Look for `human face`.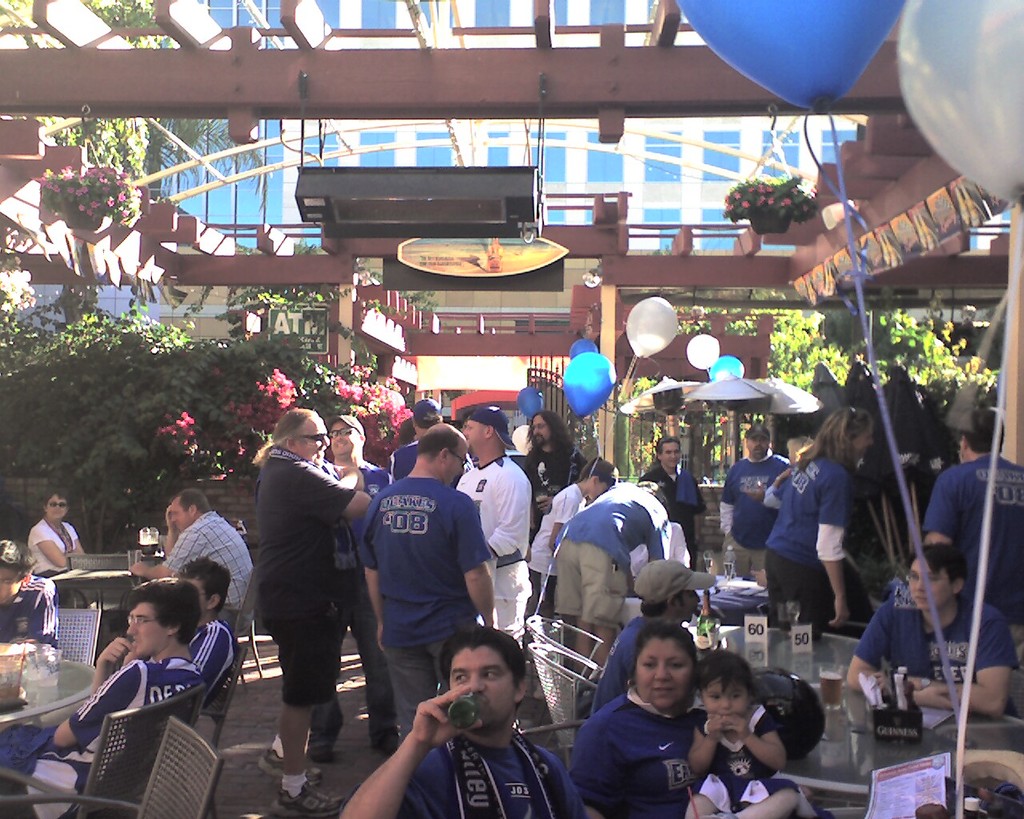
Found: bbox=(128, 606, 164, 658).
